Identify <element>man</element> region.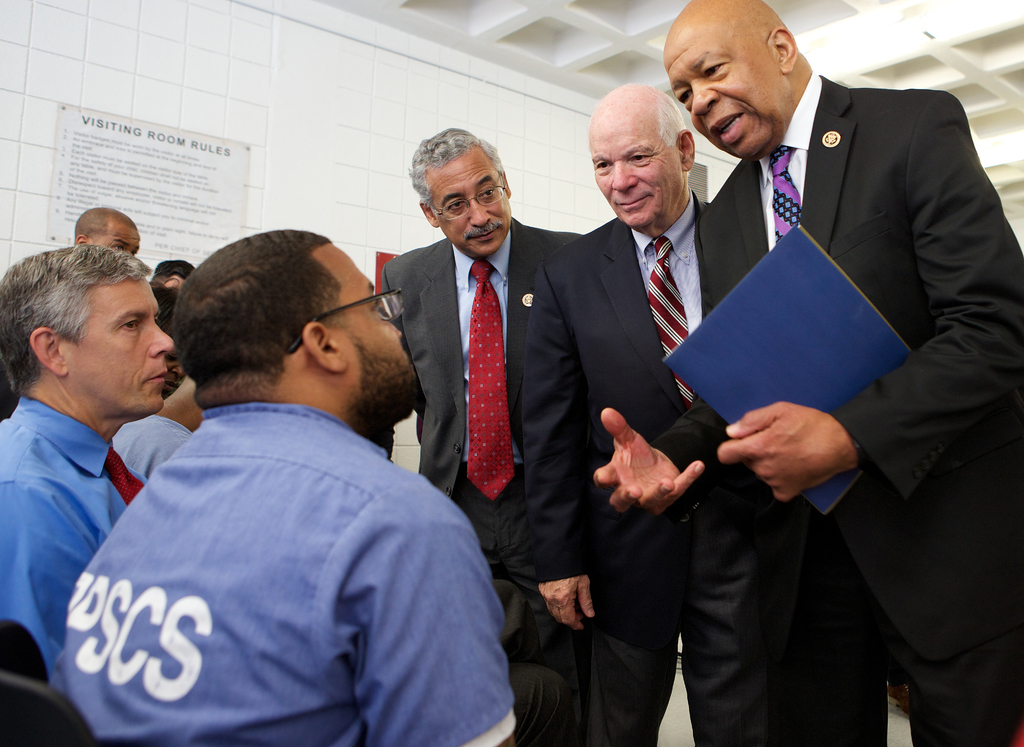
Region: <bbox>54, 209, 506, 743</bbox>.
